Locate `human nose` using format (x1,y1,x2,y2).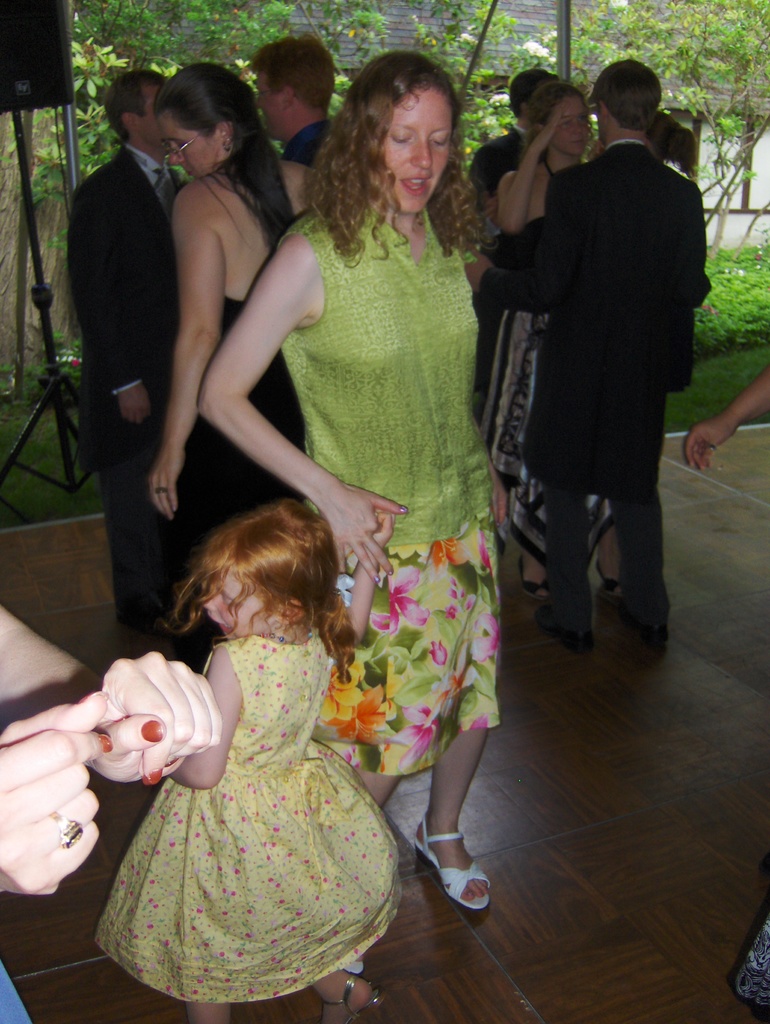
(170,145,182,164).
